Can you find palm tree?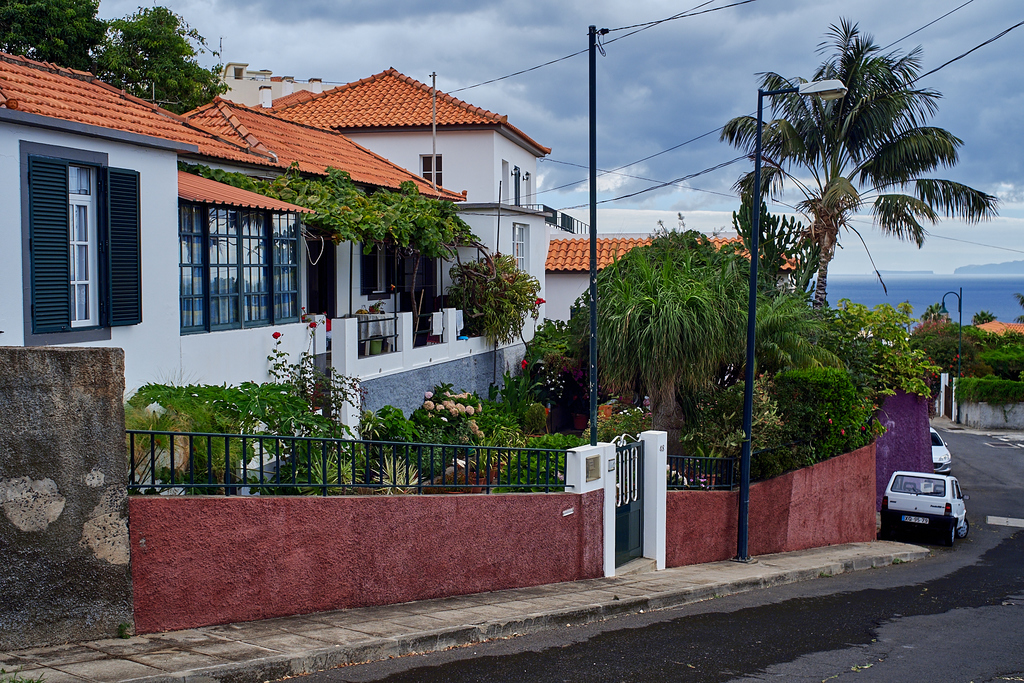
Yes, bounding box: [719,150,886,450].
